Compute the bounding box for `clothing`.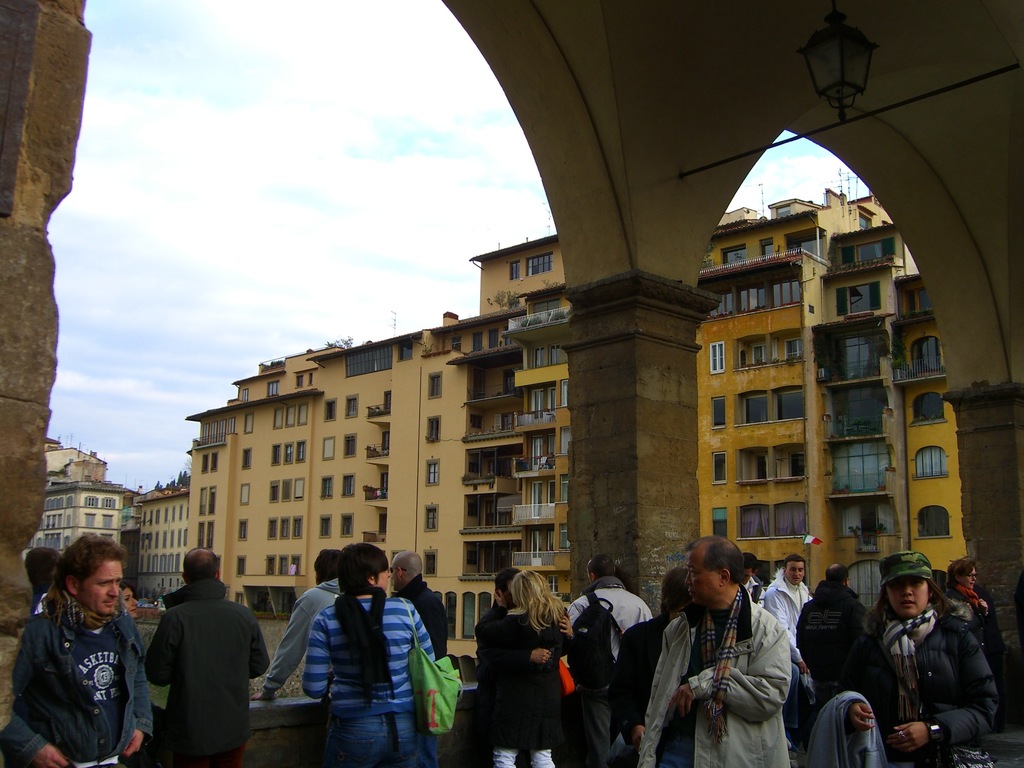
pyautogui.locateOnScreen(838, 600, 1004, 767).
